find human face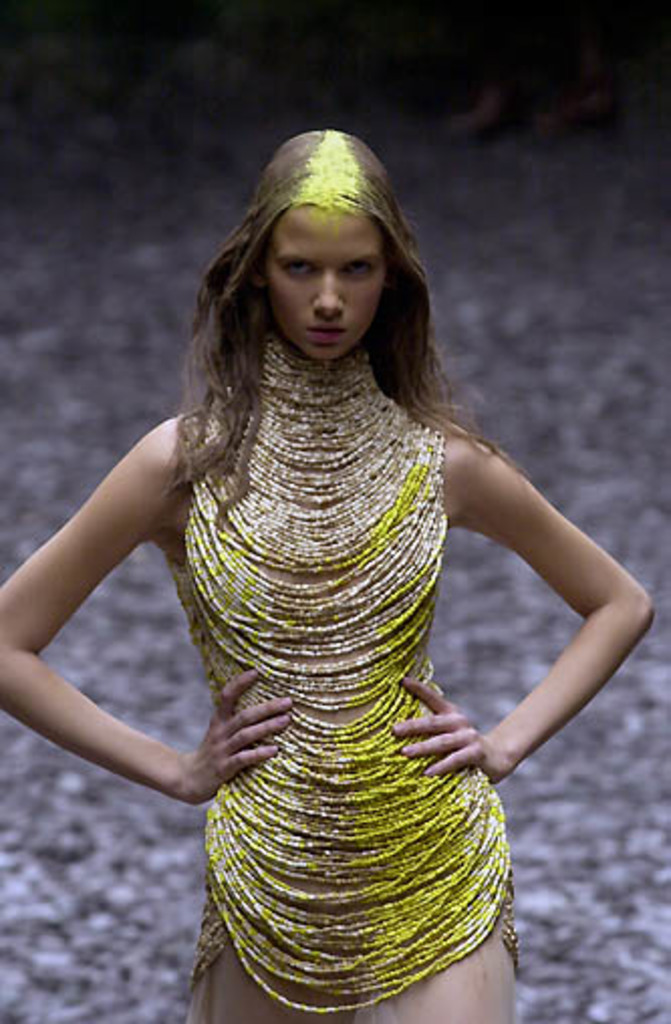
bbox=[256, 187, 389, 355]
